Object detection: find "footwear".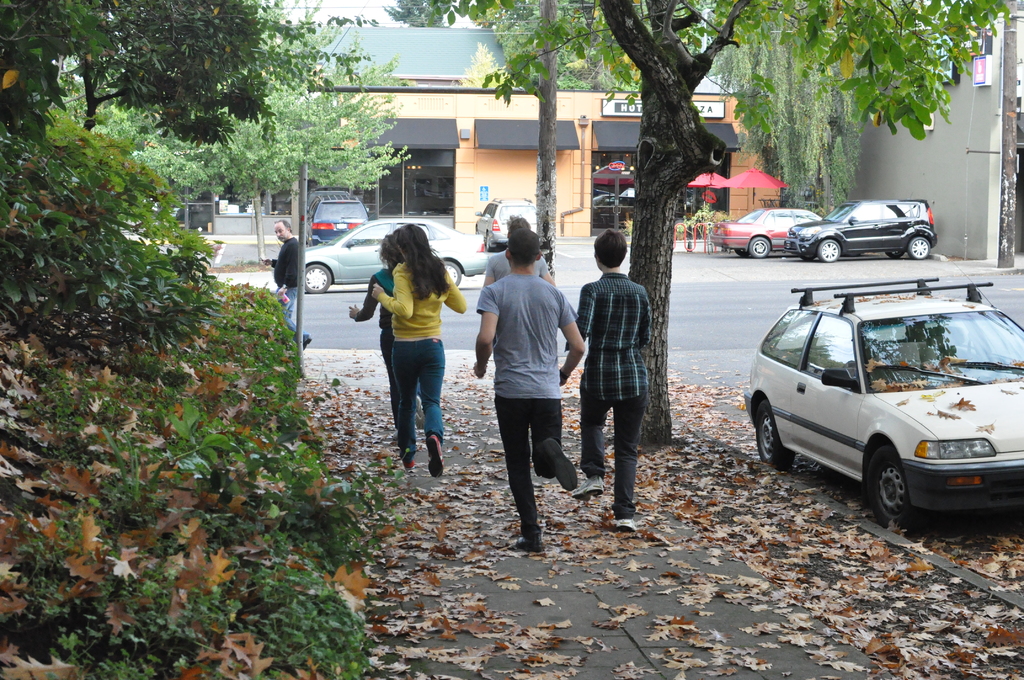
x1=301 y1=337 x2=311 y2=353.
